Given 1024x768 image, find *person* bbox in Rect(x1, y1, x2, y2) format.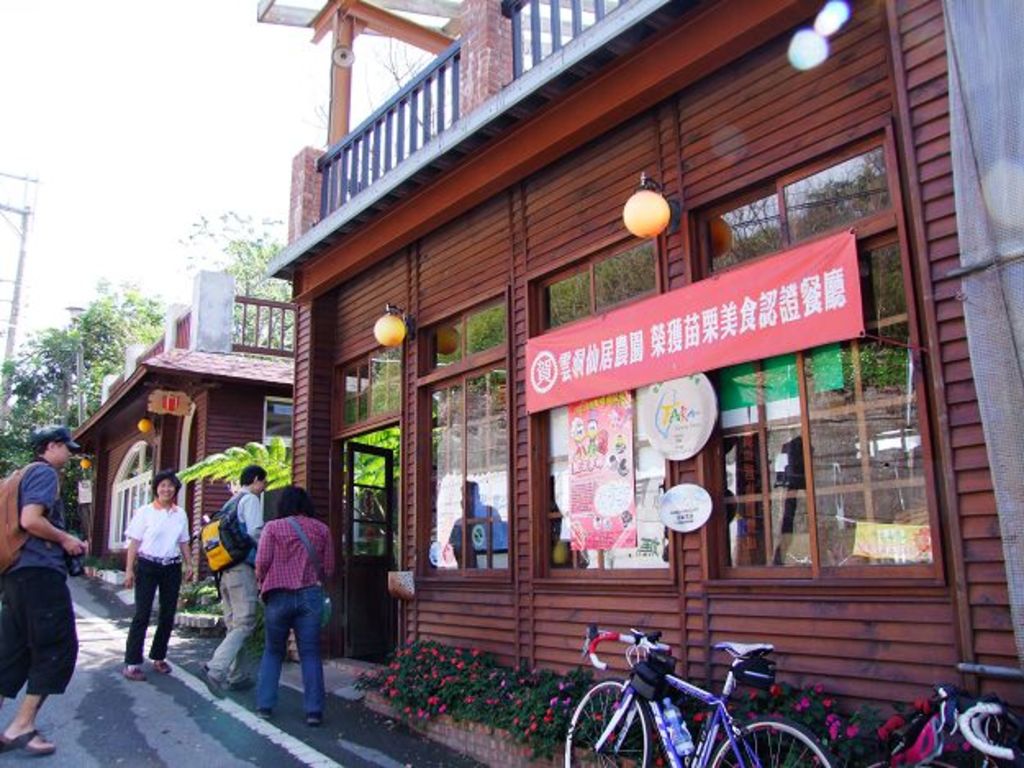
Rect(200, 468, 264, 696).
